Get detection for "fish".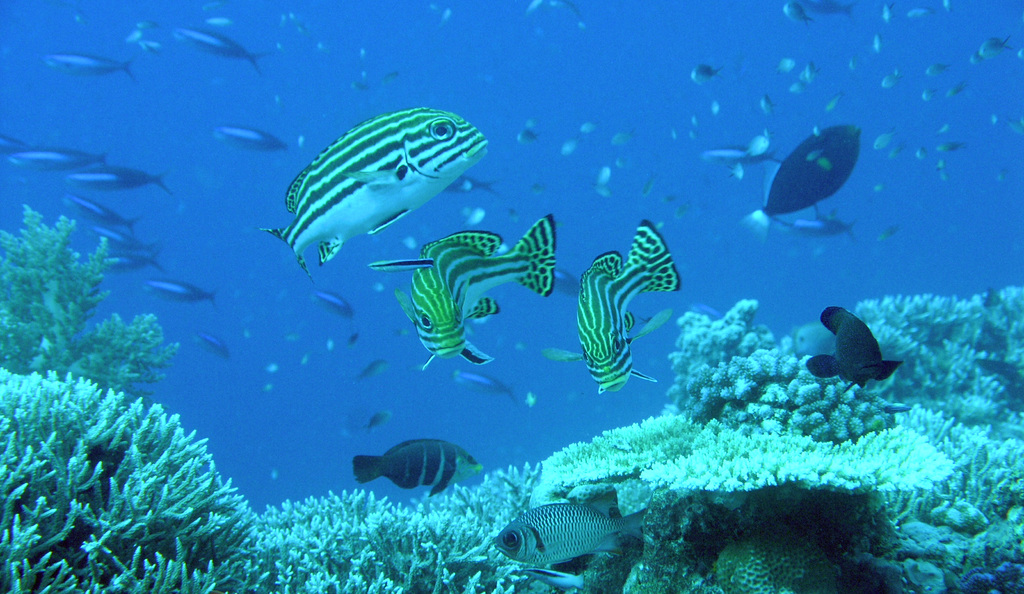
Detection: (left=356, top=359, right=392, bottom=383).
